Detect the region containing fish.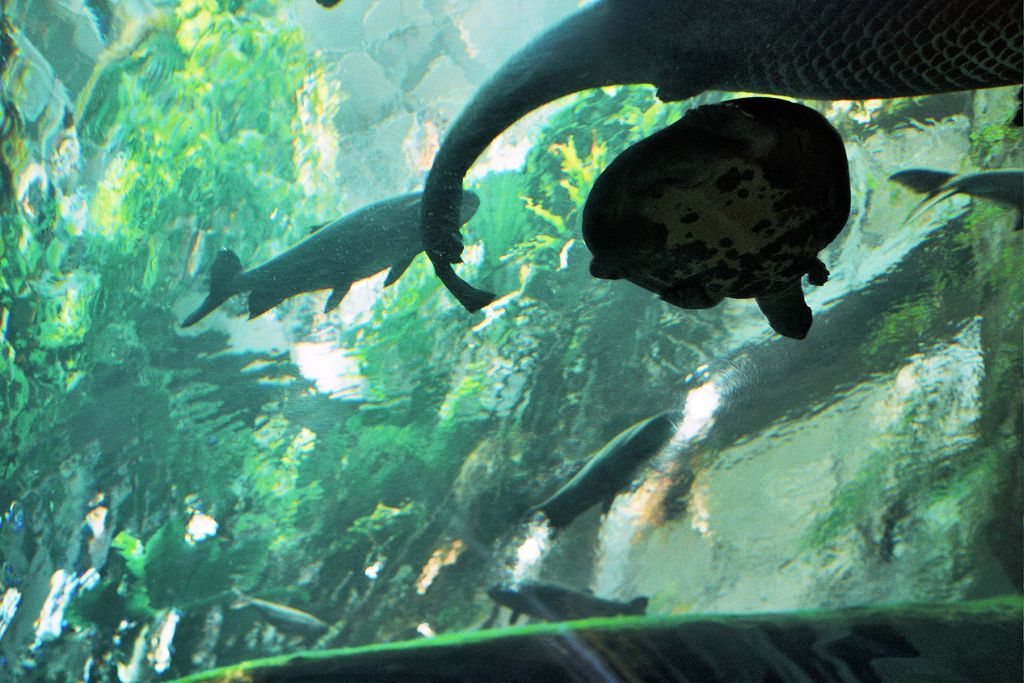
crop(526, 408, 678, 541).
